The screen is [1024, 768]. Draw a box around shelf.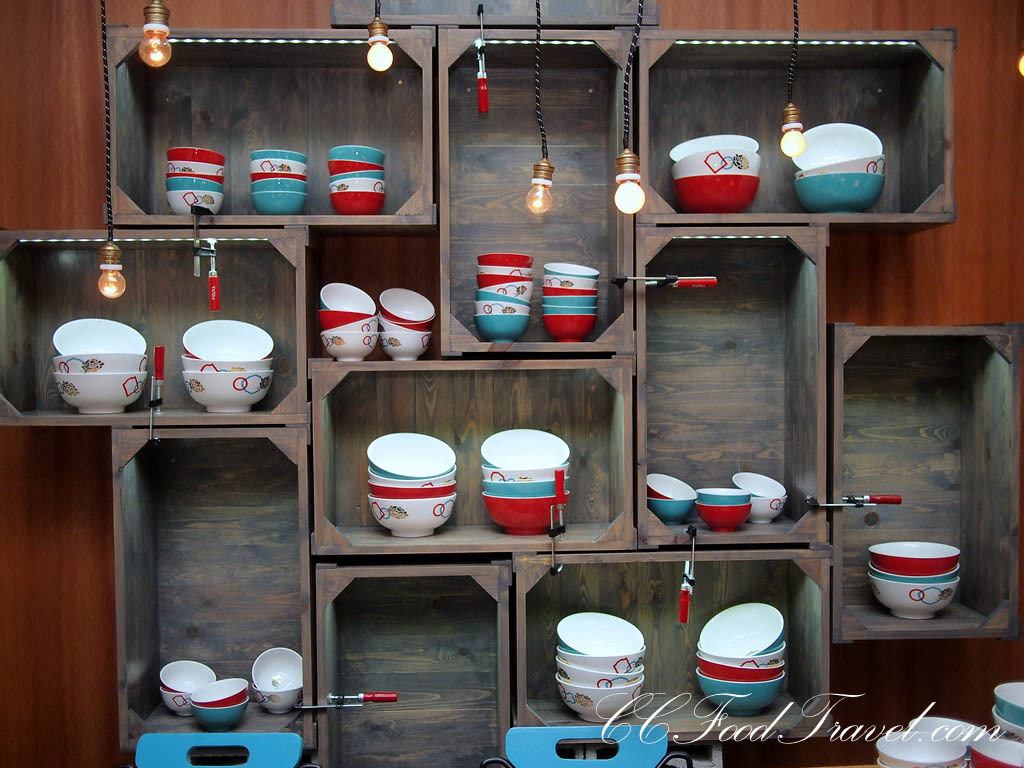
<bbox>43, 22, 1023, 758</bbox>.
